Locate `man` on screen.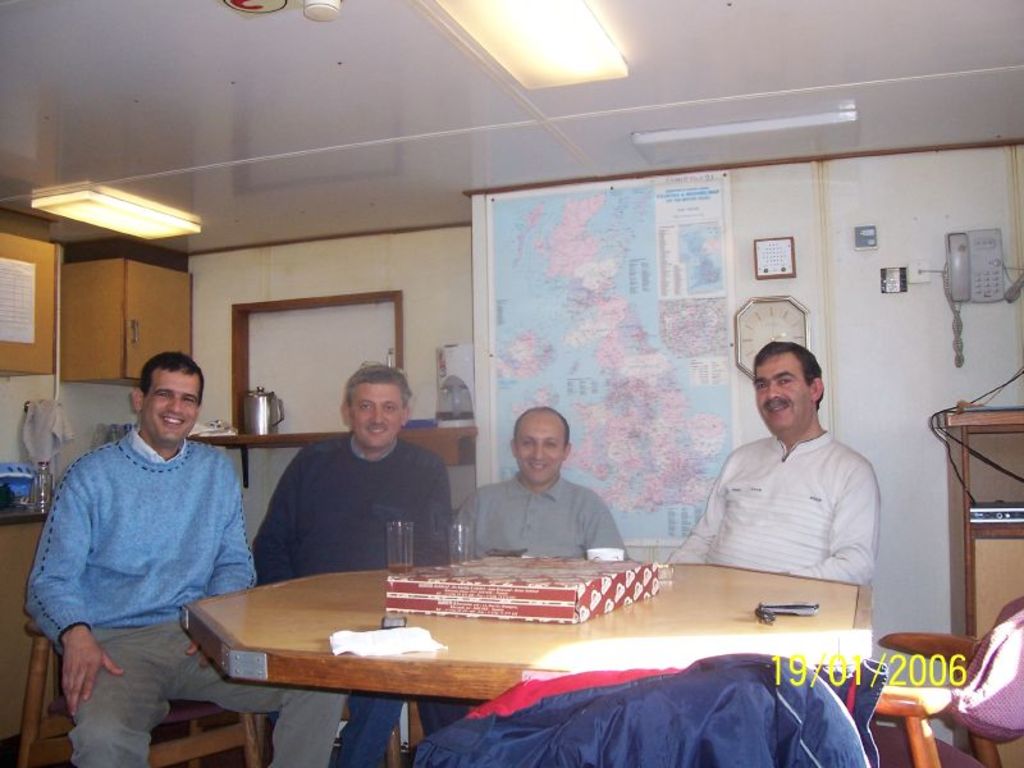
On screen at rect(673, 339, 895, 608).
